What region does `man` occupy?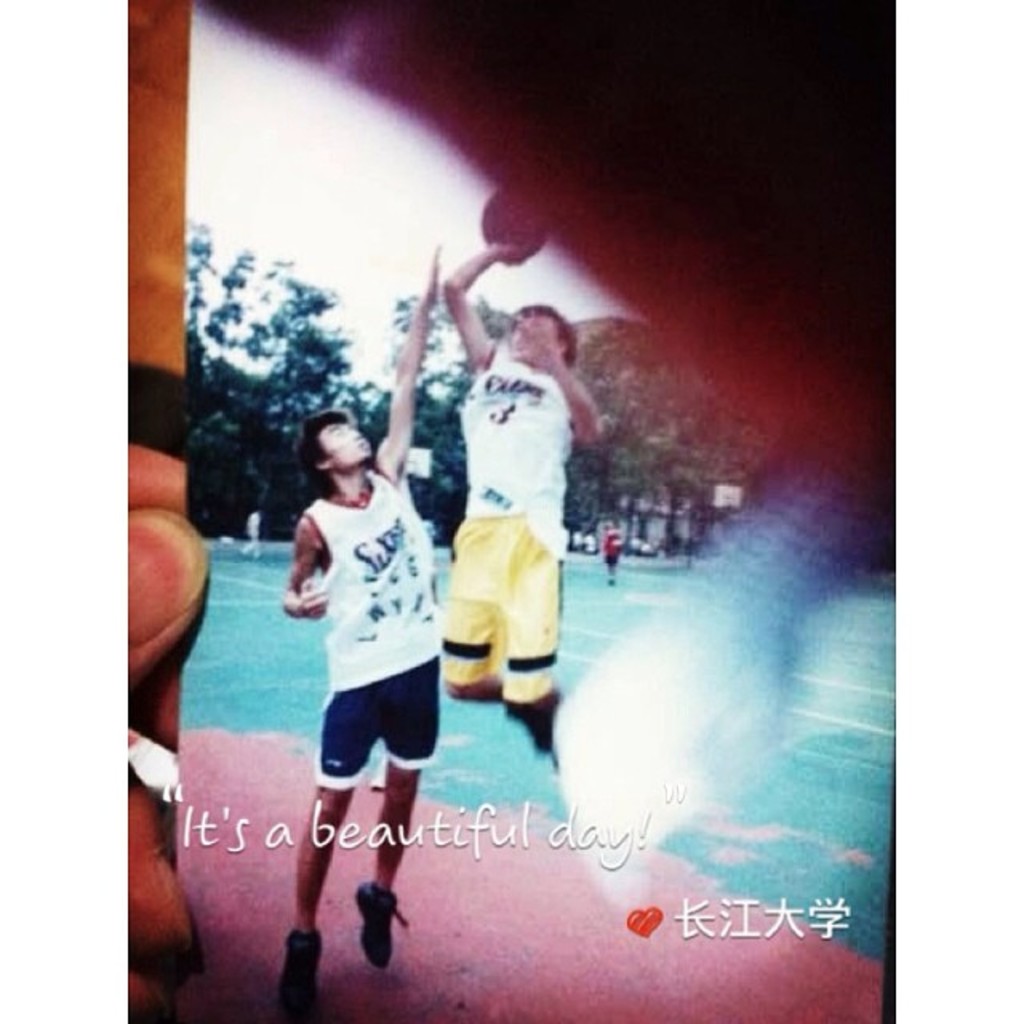
BBox(240, 507, 269, 560).
